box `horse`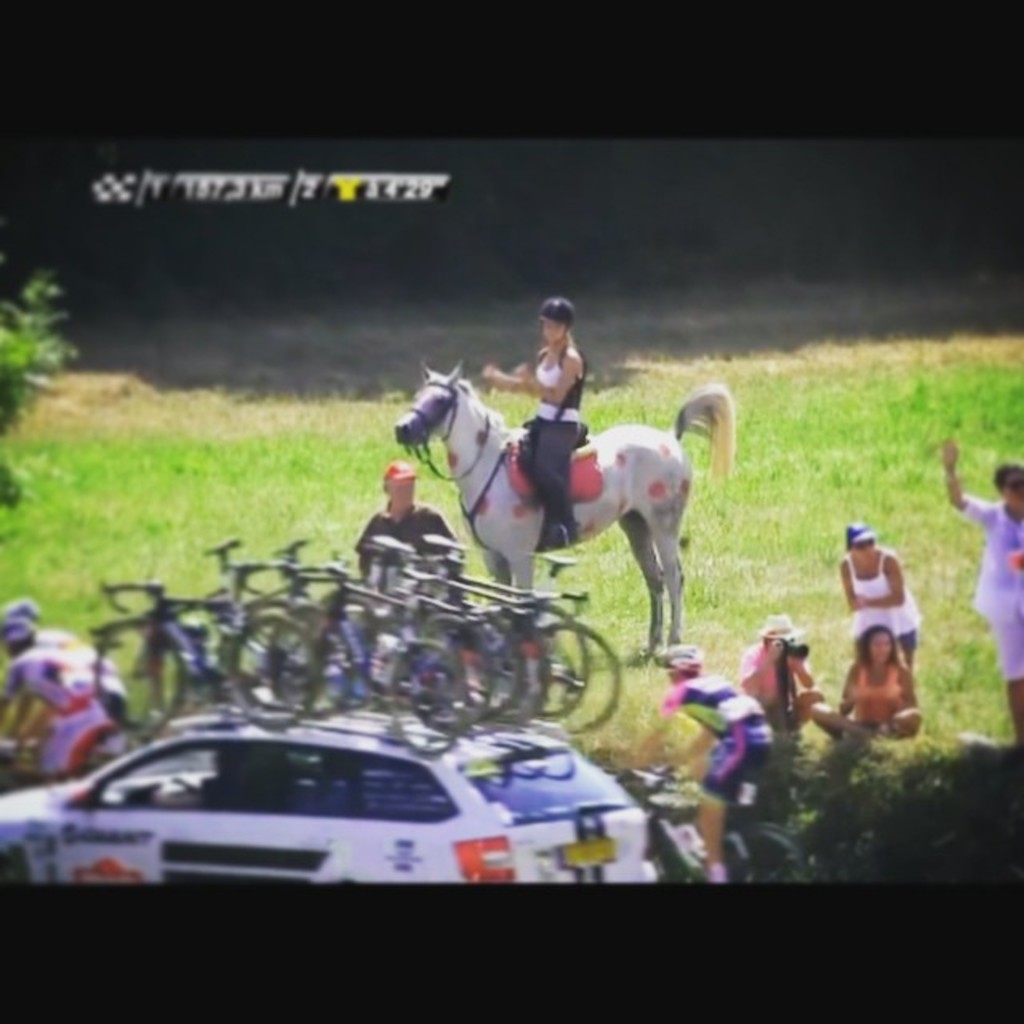
[left=392, top=358, right=739, bottom=666]
